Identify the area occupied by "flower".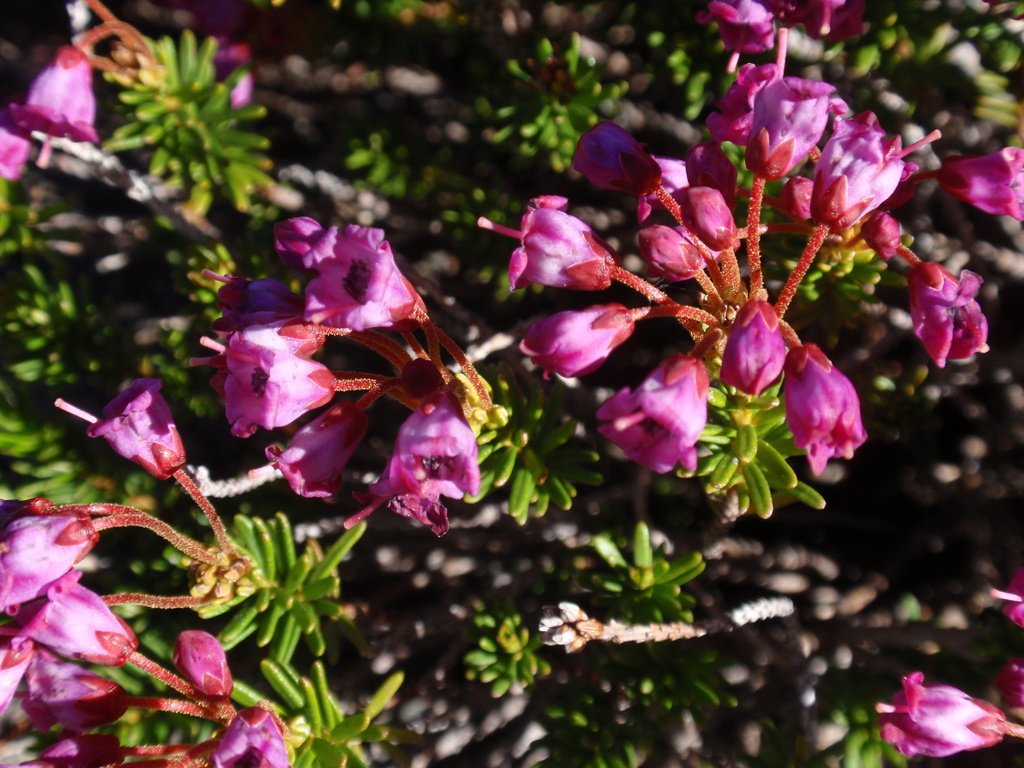
Area: <region>680, 180, 742, 249</region>.
